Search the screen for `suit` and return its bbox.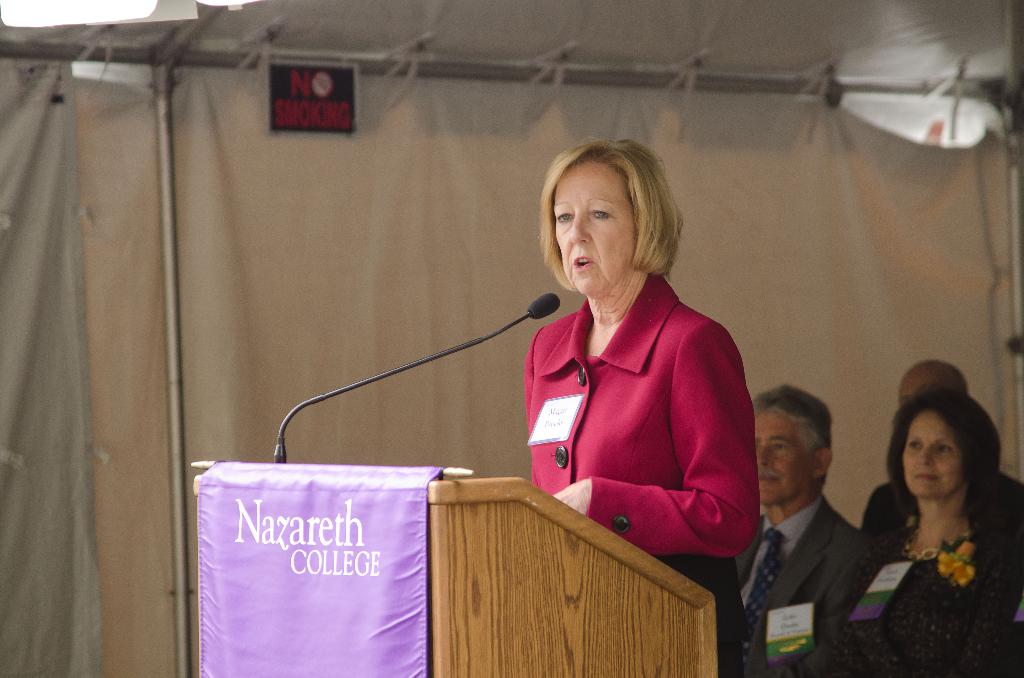
Found: crop(728, 494, 860, 677).
